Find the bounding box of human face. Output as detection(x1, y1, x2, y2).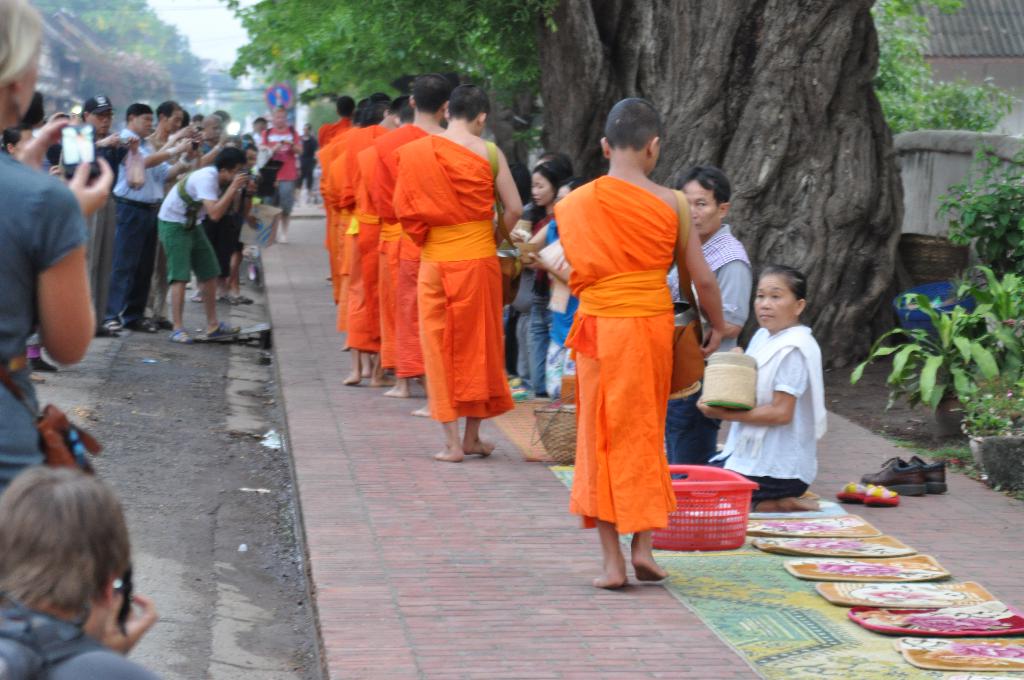
detection(166, 105, 184, 131).
